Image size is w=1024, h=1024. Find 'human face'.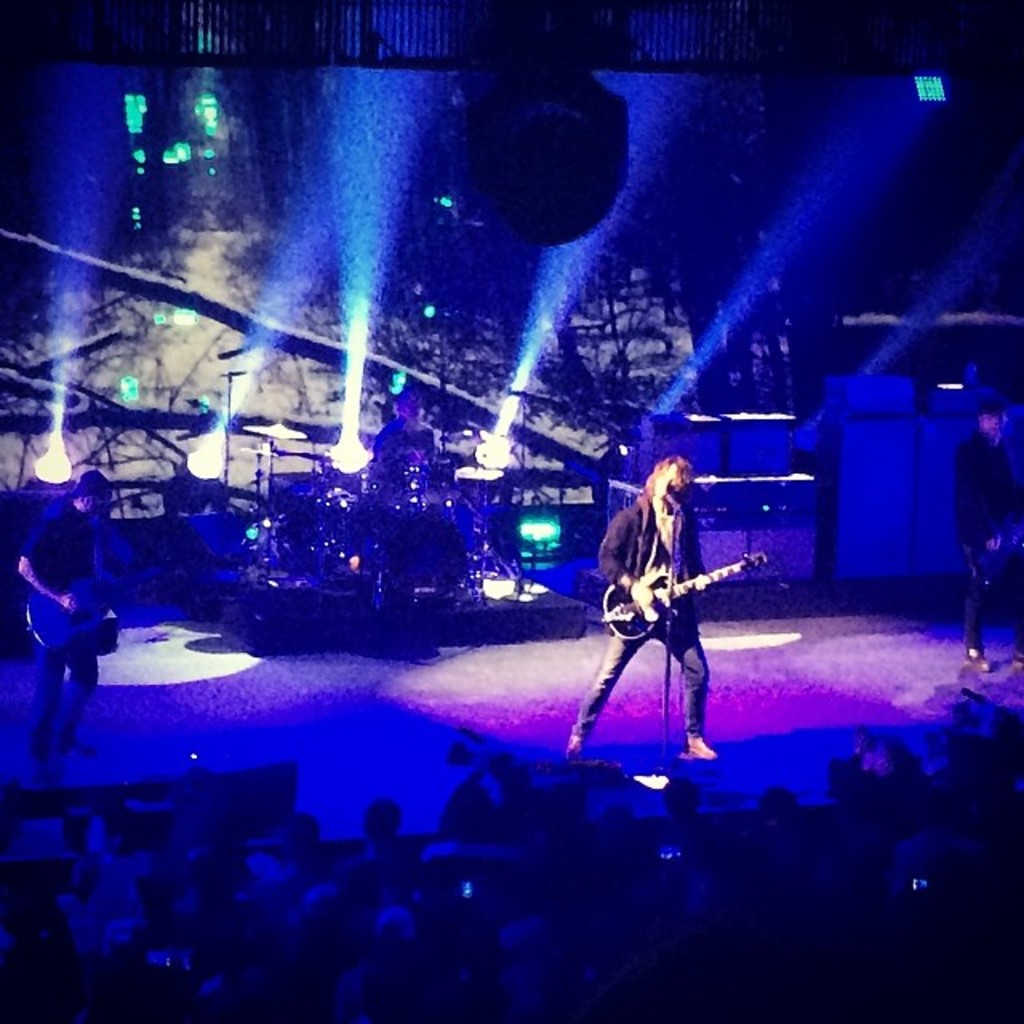
(979, 411, 1000, 438).
